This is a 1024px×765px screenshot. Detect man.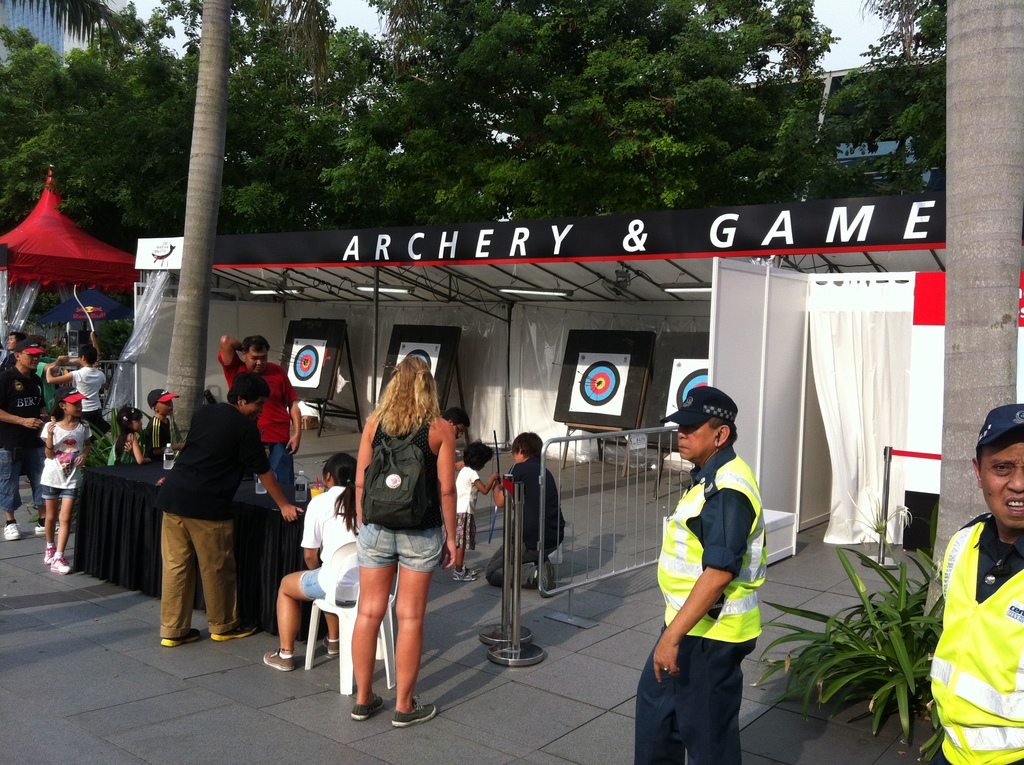
[left=633, top=387, right=759, bottom=764].
